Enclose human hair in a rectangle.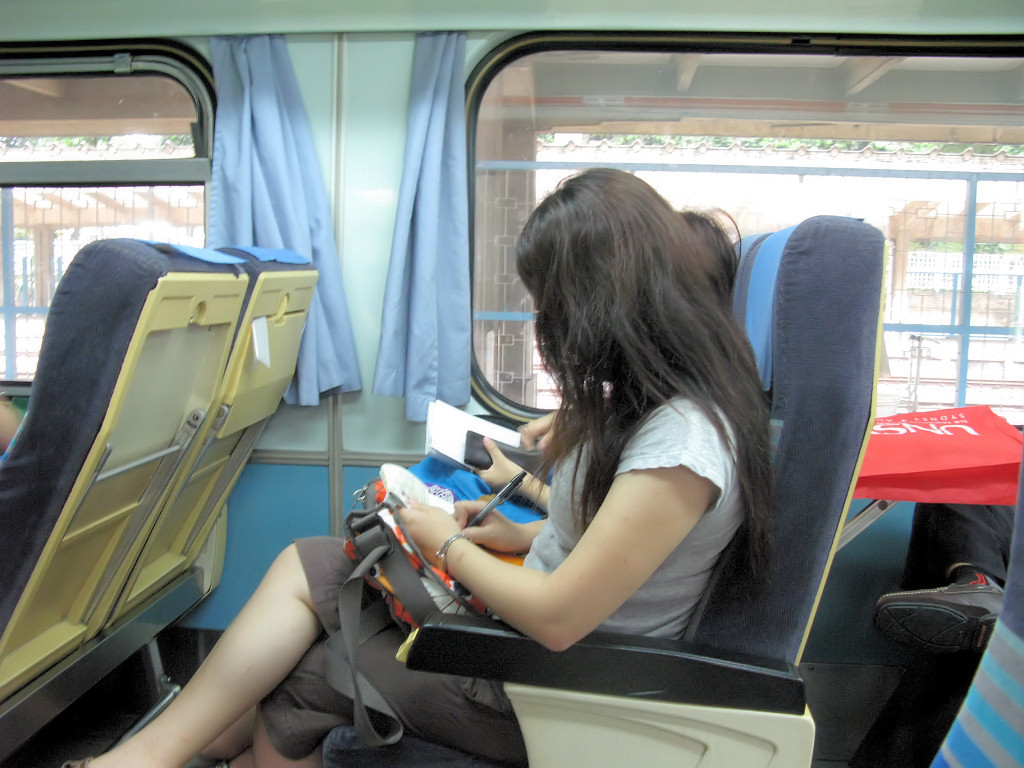
{"left": 674, "top": 208, "right": 746, "bottom": 301}.
